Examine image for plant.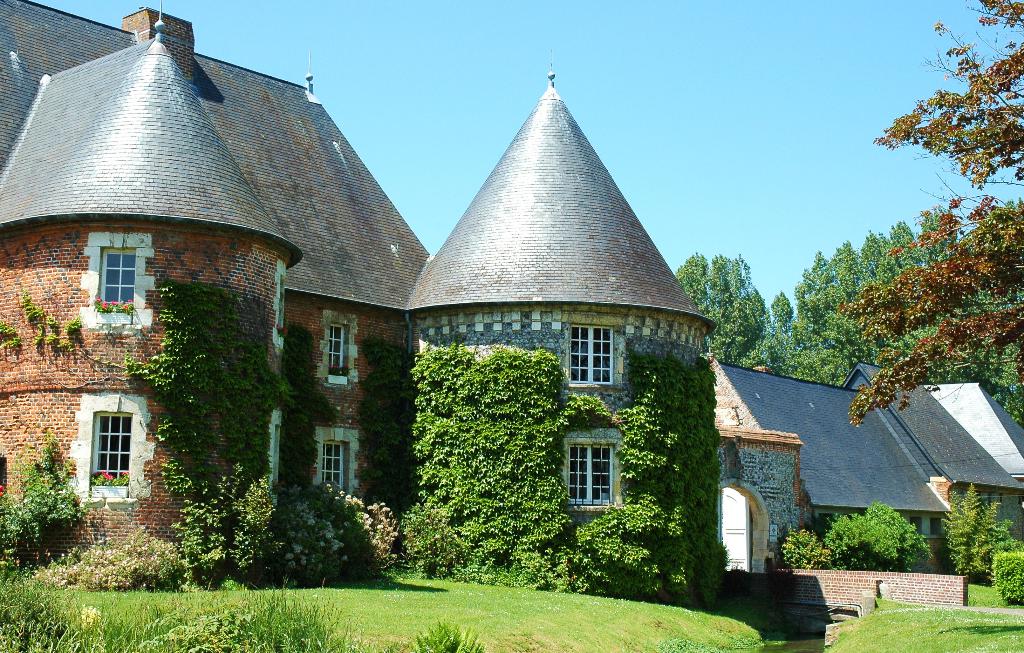
Examination result: BBox(45, 318, 67, 352).
